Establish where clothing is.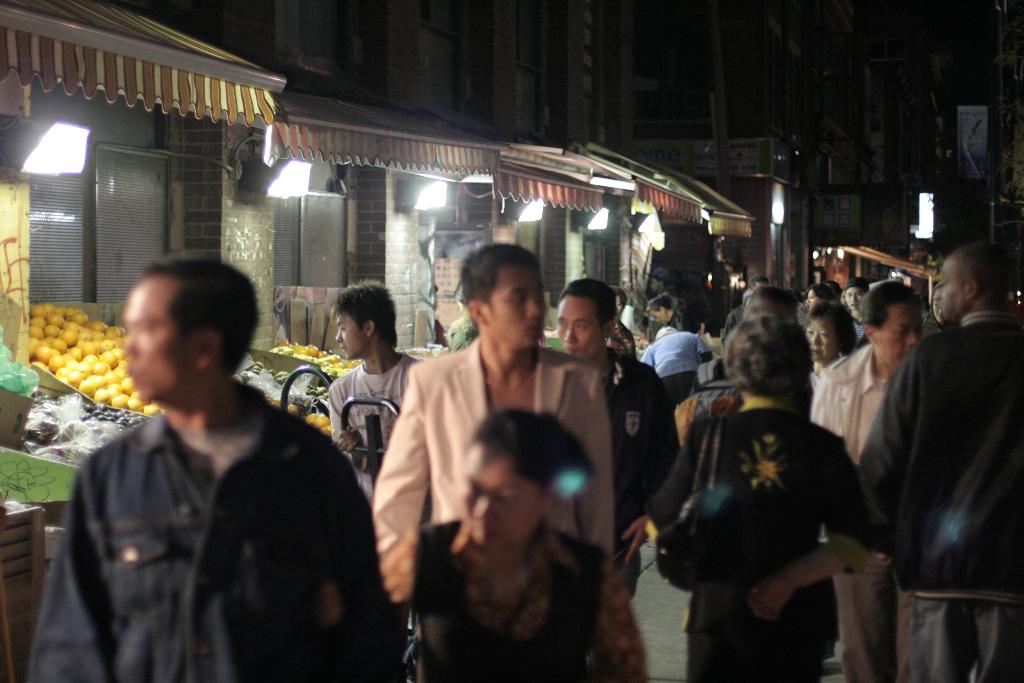
Established at region(643, 325, 707, 407).
